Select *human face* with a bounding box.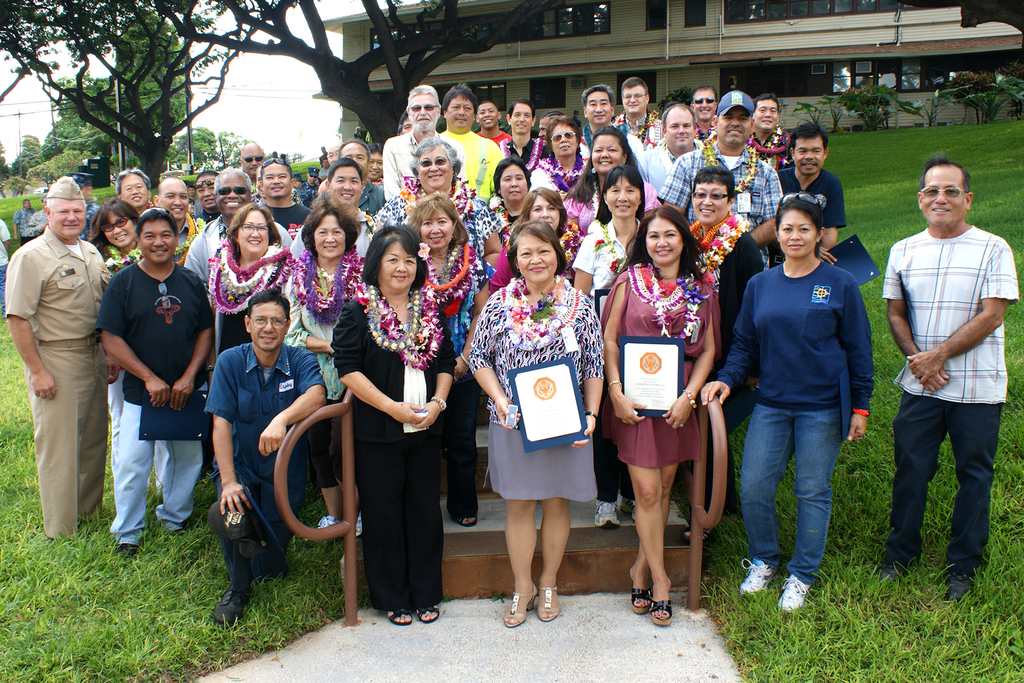
(left=608, top=177, right=641, bottom=217).
